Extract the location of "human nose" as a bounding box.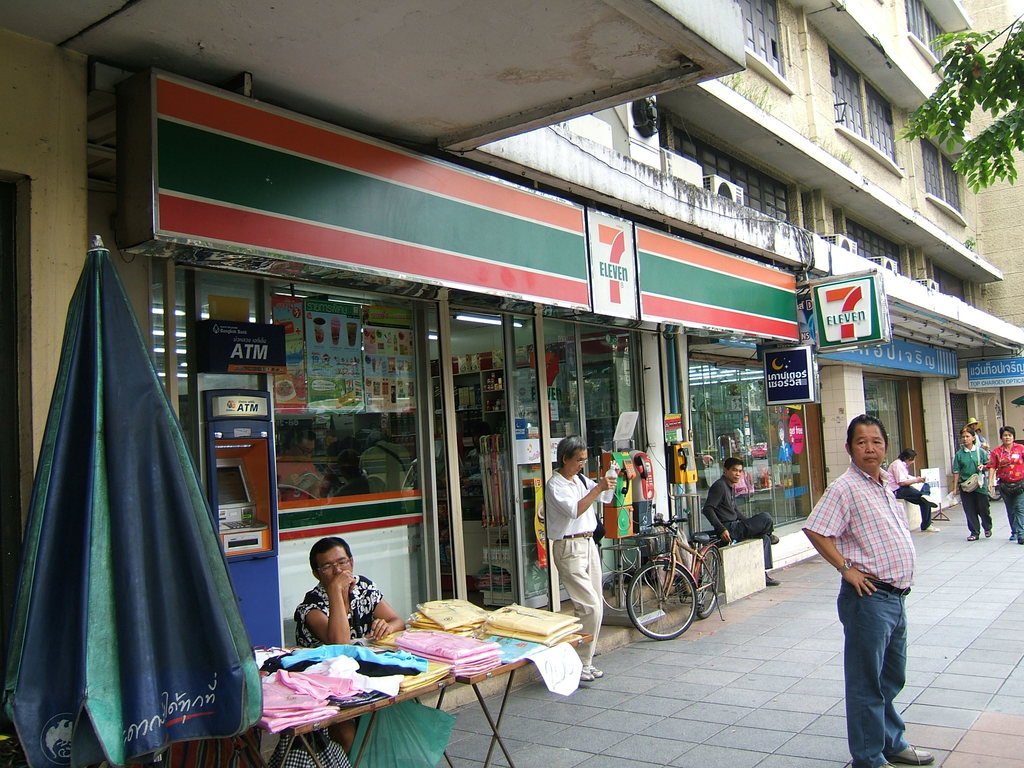
336:561:344:576.
